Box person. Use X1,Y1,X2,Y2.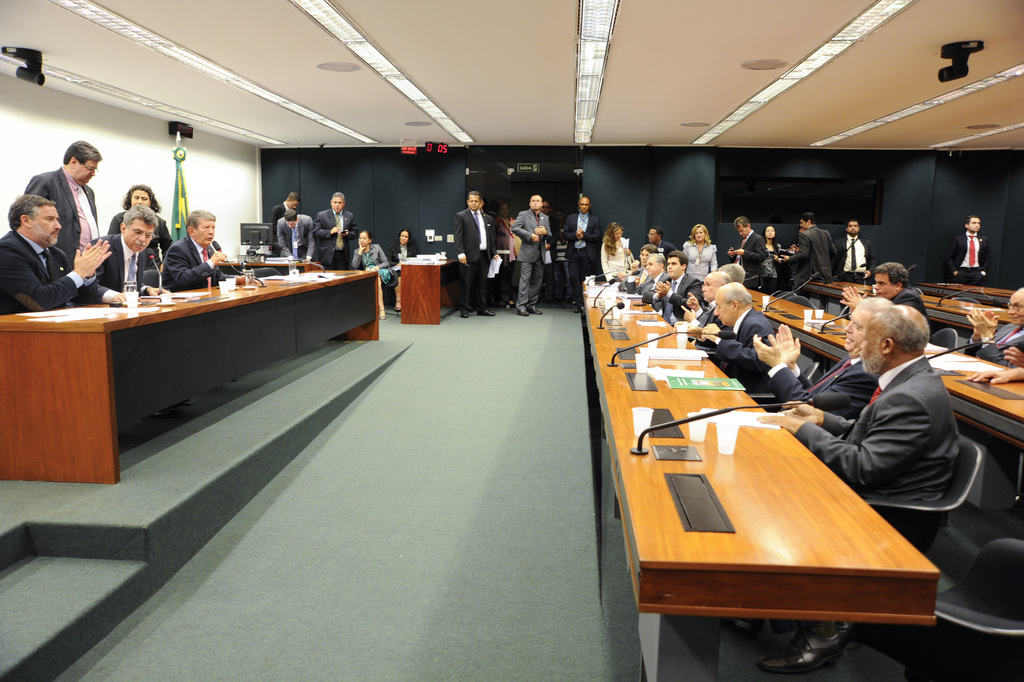
22,140,106,266.
